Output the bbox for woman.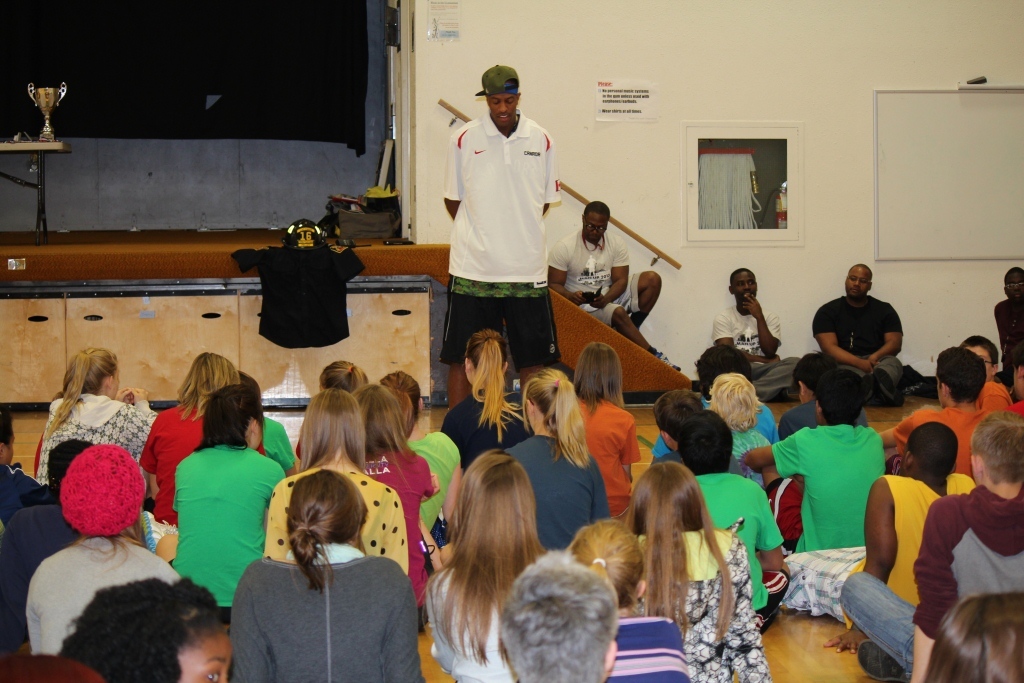
locate(259, 382, 418, 579).
